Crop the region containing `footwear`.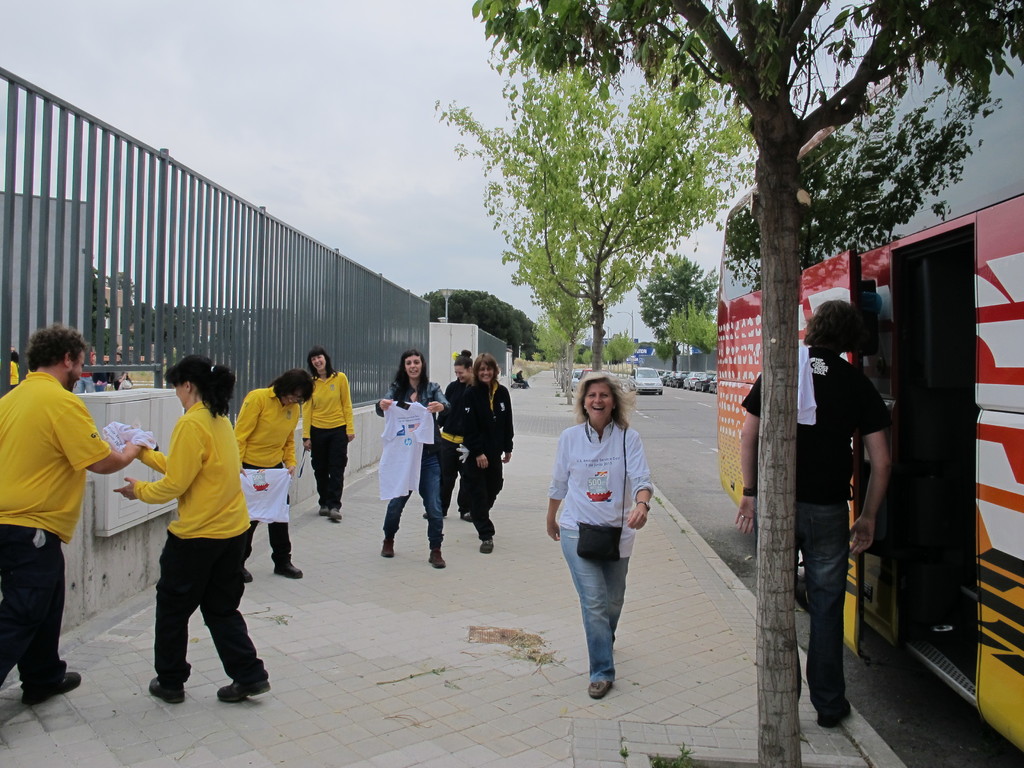
Crop region: 271/556/303/581.
